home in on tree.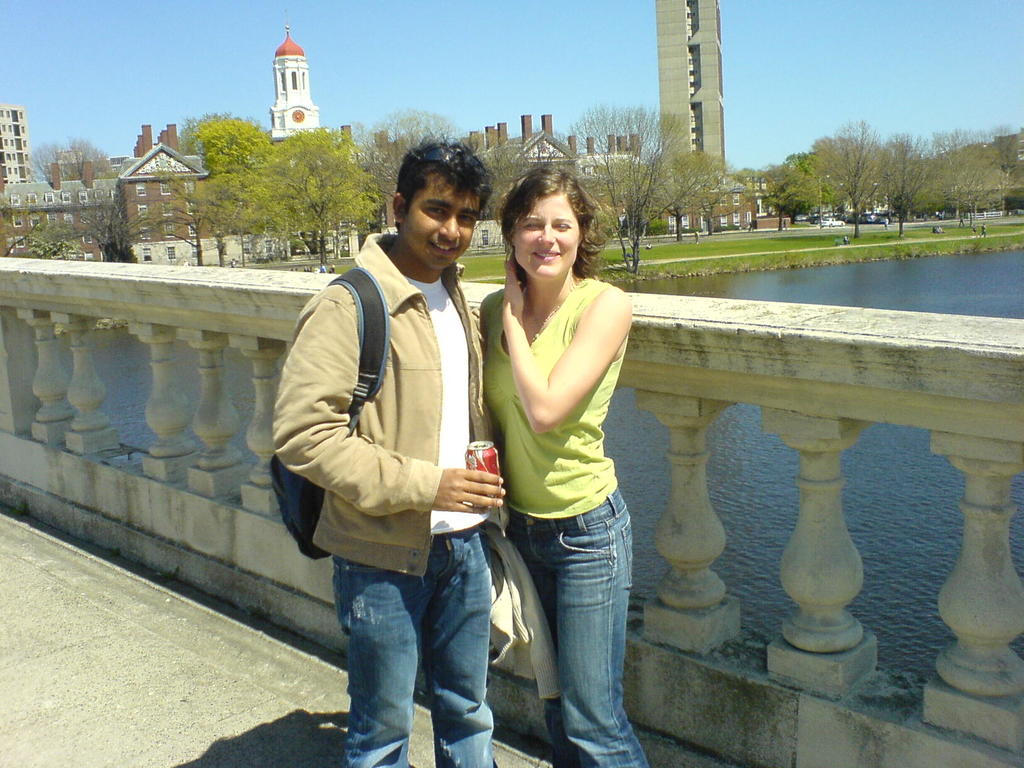
Homed in at detection(65, 138, 117, 198).
